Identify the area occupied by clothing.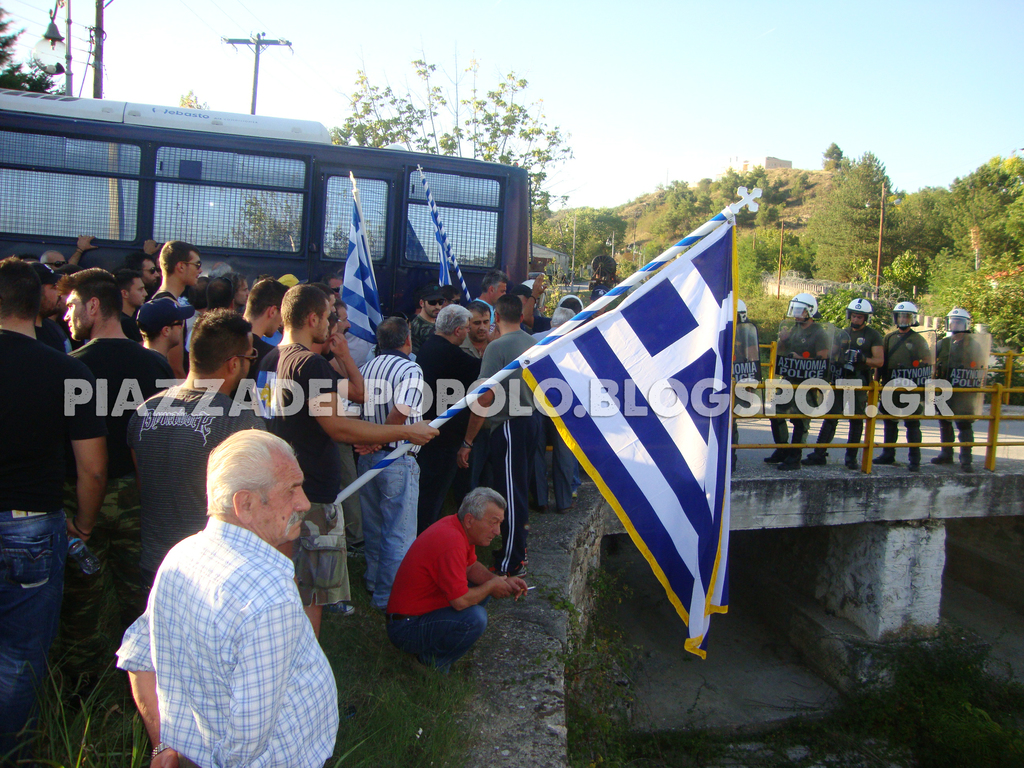
Area: l=0, t=328, r=108, b=714.
